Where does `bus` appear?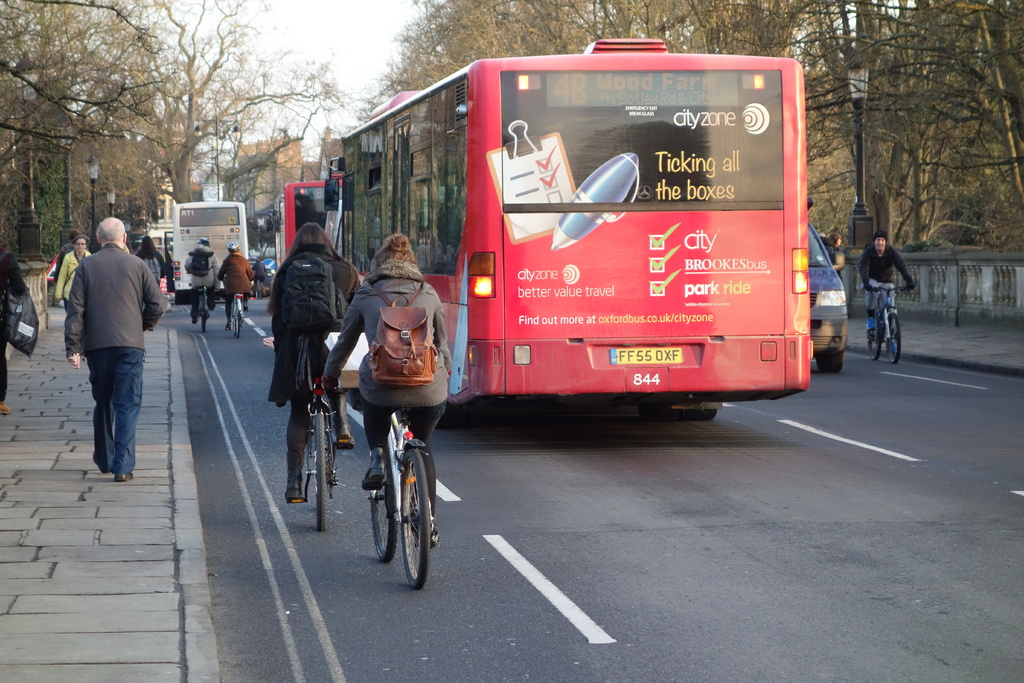
Appears at 320, 35, 813, 417.
